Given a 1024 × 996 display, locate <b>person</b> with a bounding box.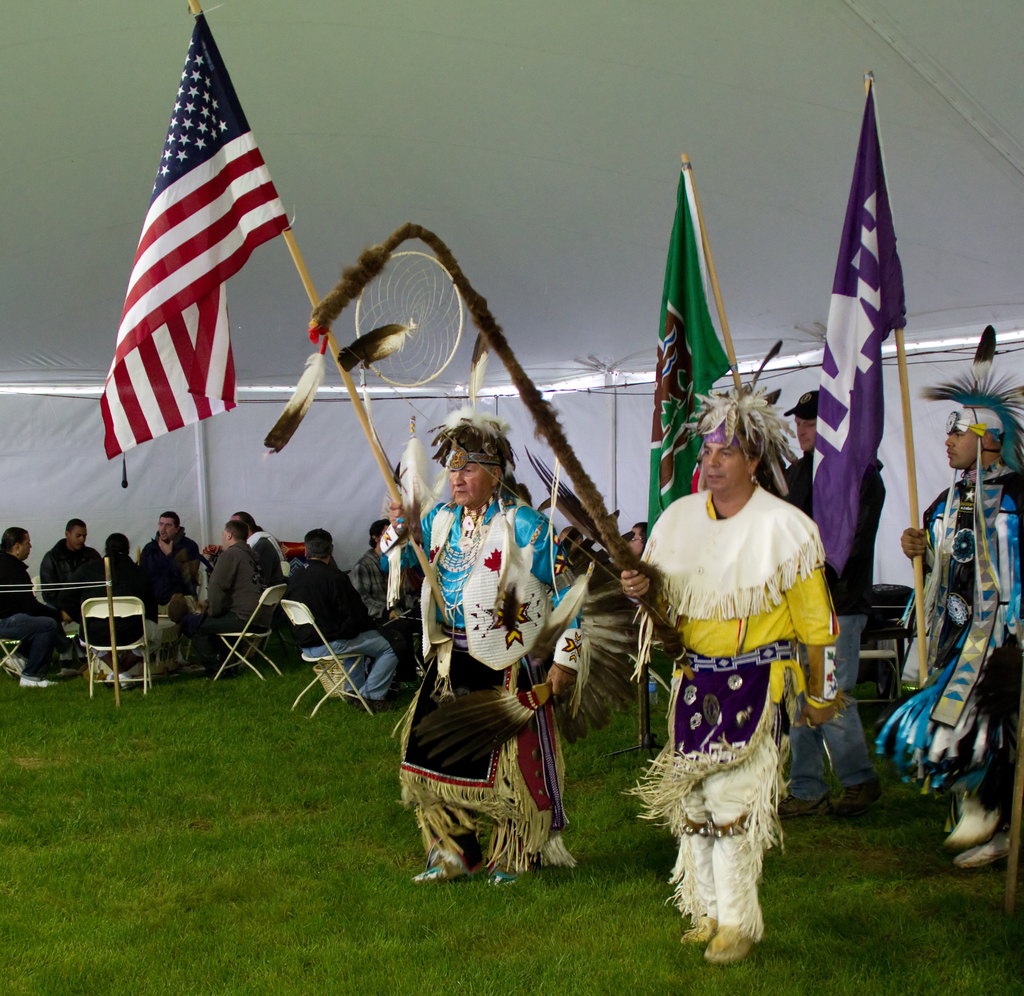
Located: rect(626, 526, 644, 561).
